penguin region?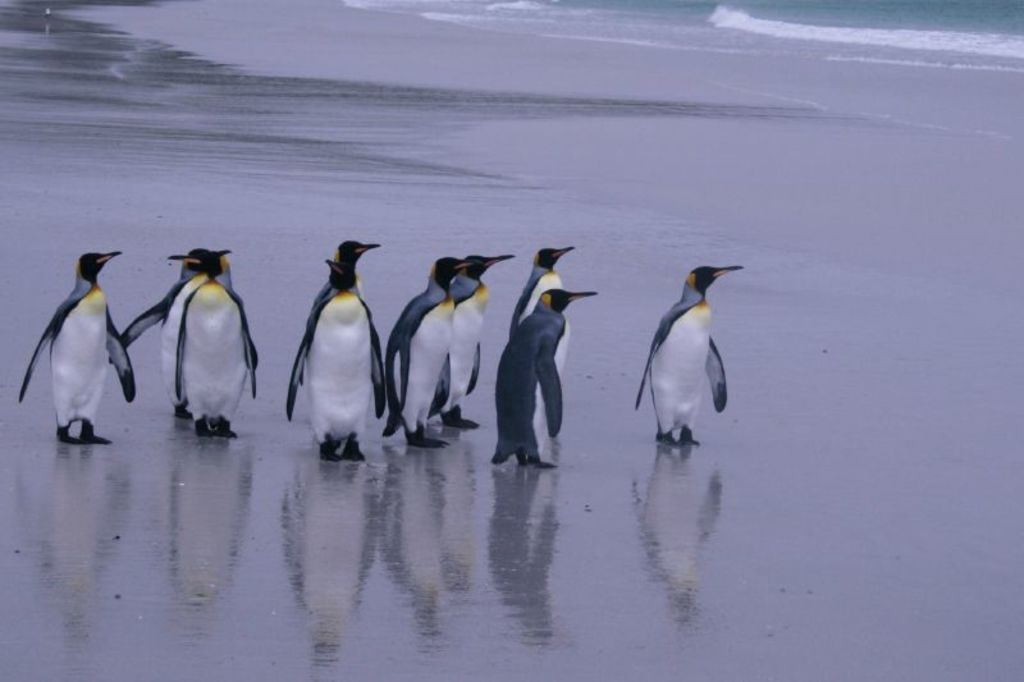
rect(503, 244, 577, 340)
